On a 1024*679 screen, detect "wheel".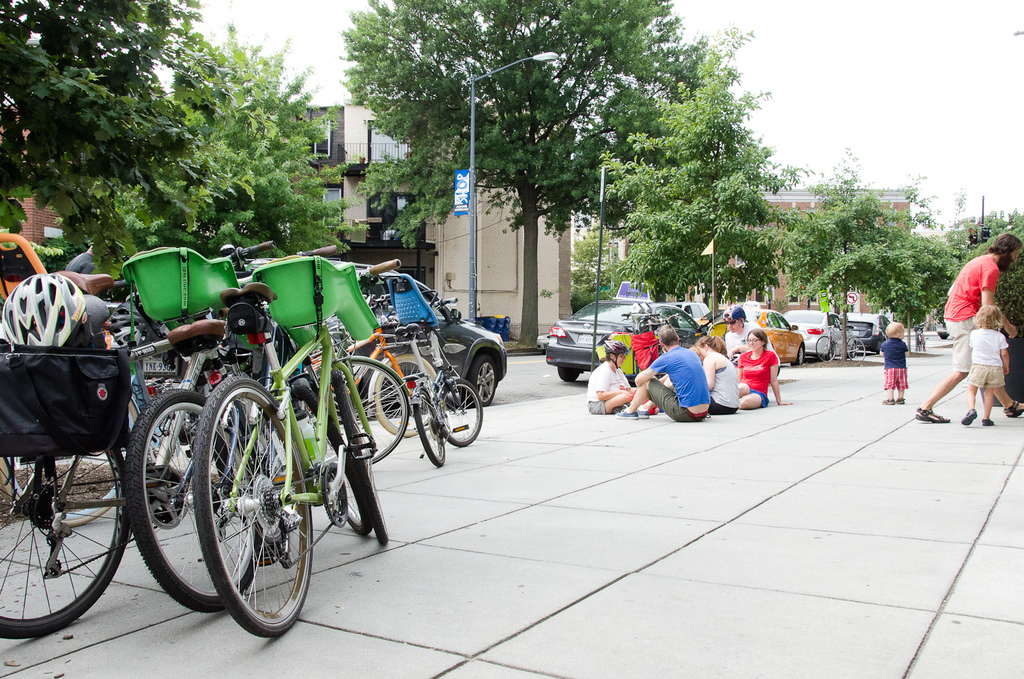
[335,387,386,549].
